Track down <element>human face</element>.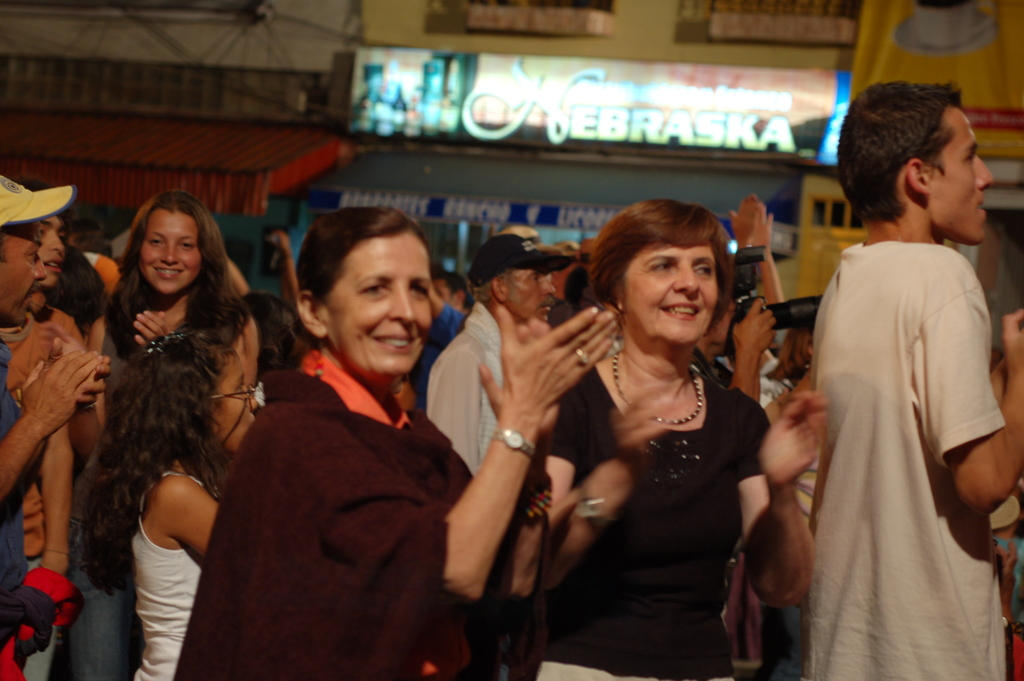
Tracked to [x1=620, y1=230, x2=722, y2=349].
